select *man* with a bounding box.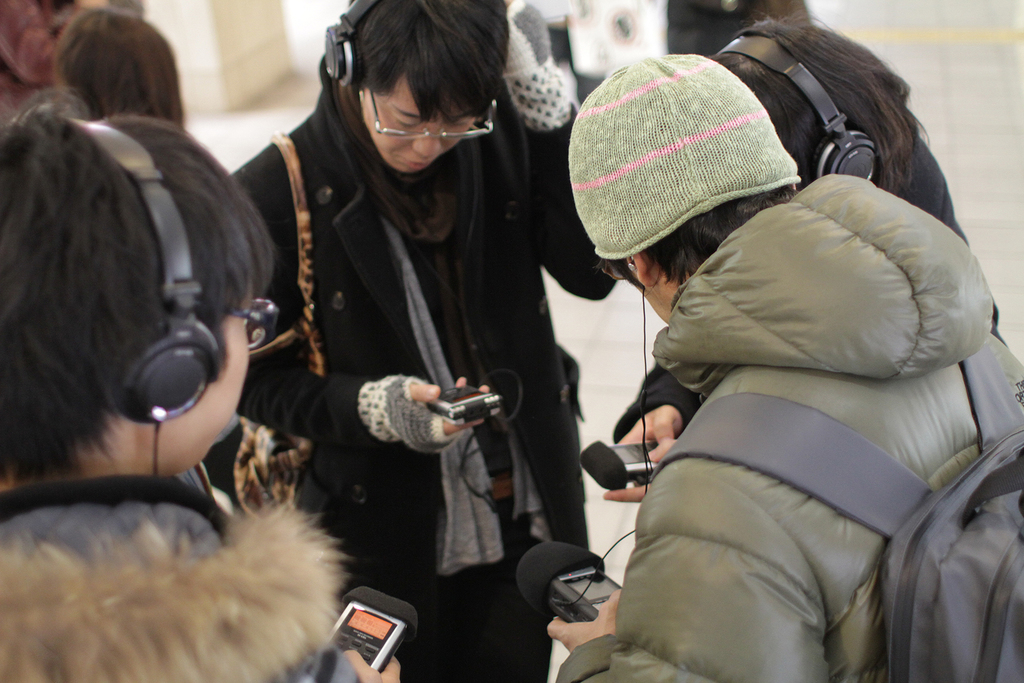
locate(547, 55, 1023, 682).
